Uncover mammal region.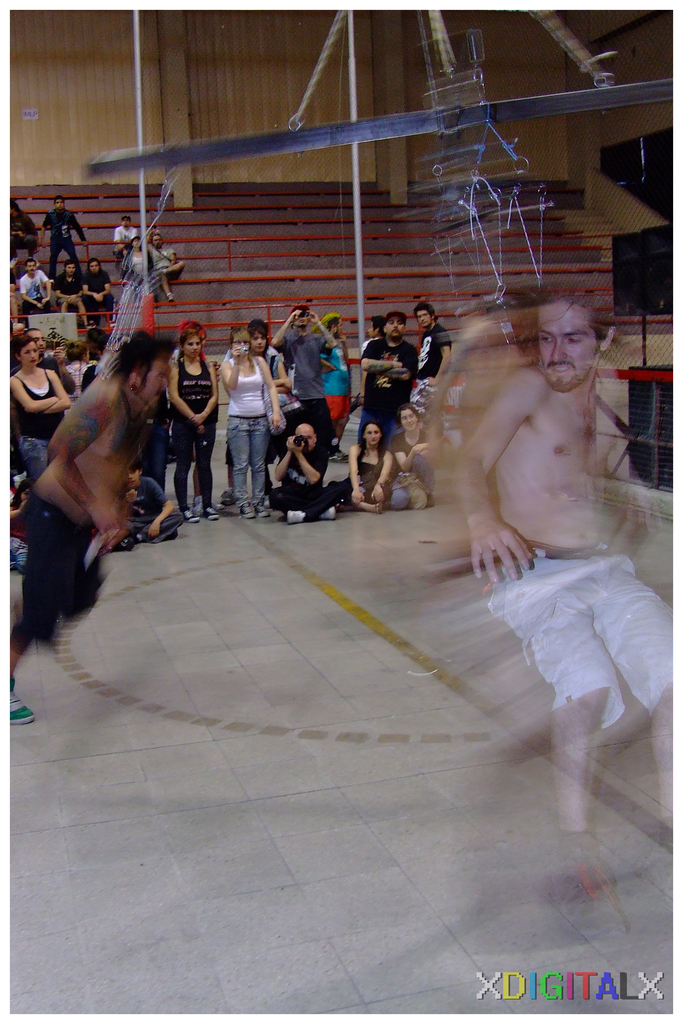
Uncovered: 12:333:72:481.
